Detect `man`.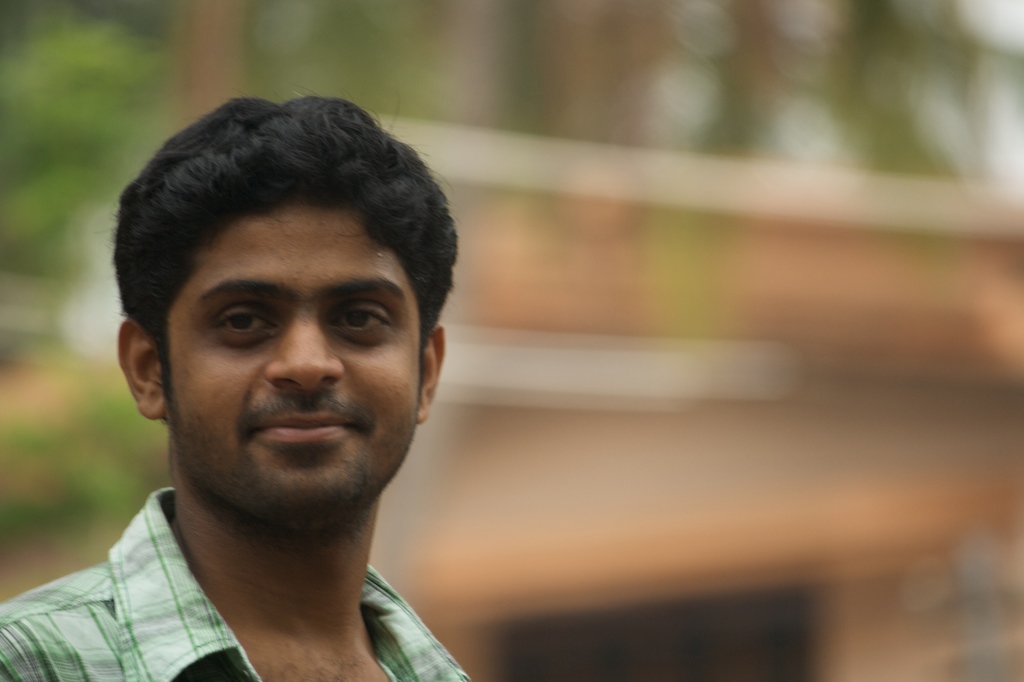
Detected at <region>0, 89, 489, 681</region>.
